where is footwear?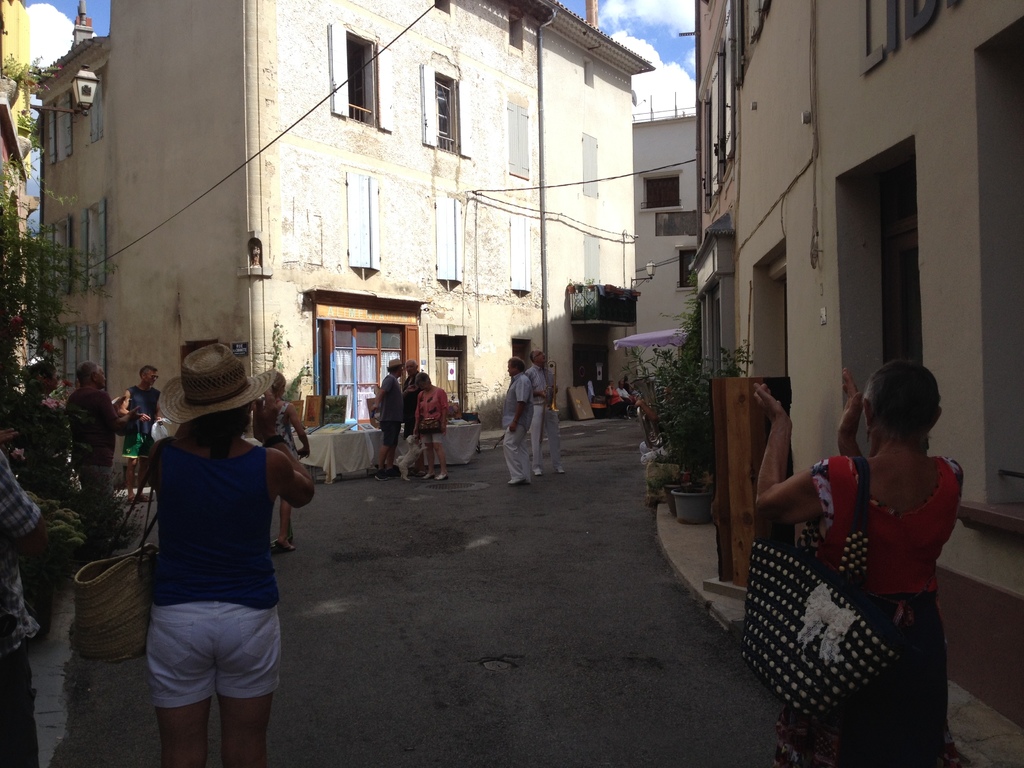
(374,470,389,481).
